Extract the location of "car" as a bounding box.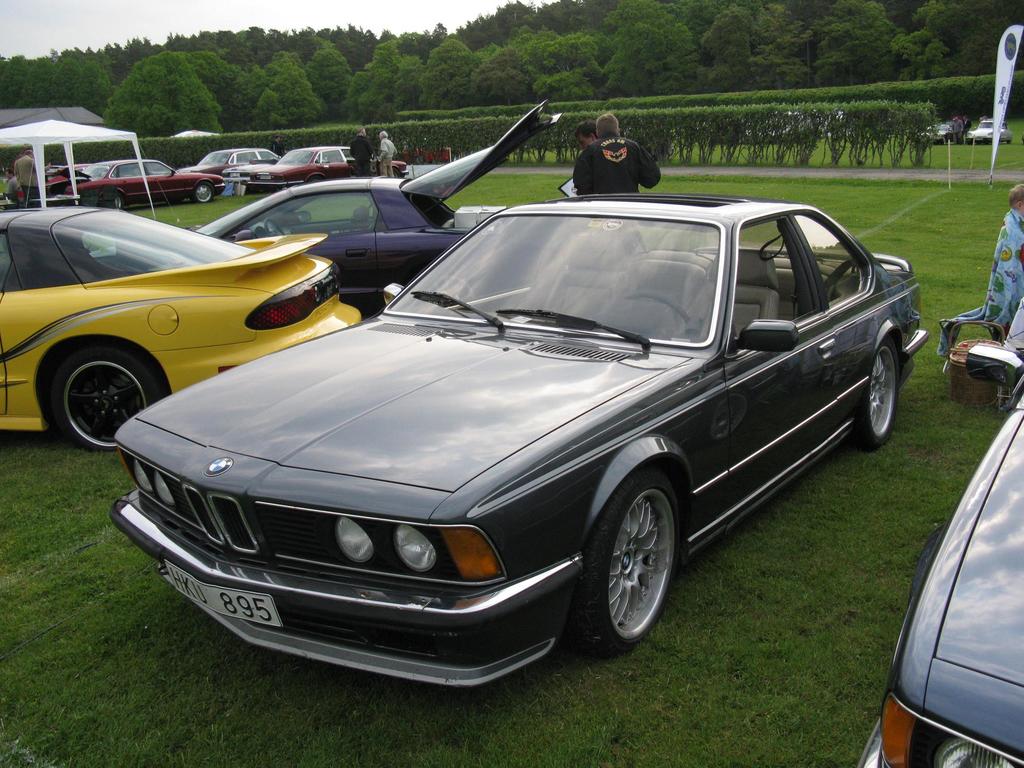
rect(104, 192, 925, 687).
